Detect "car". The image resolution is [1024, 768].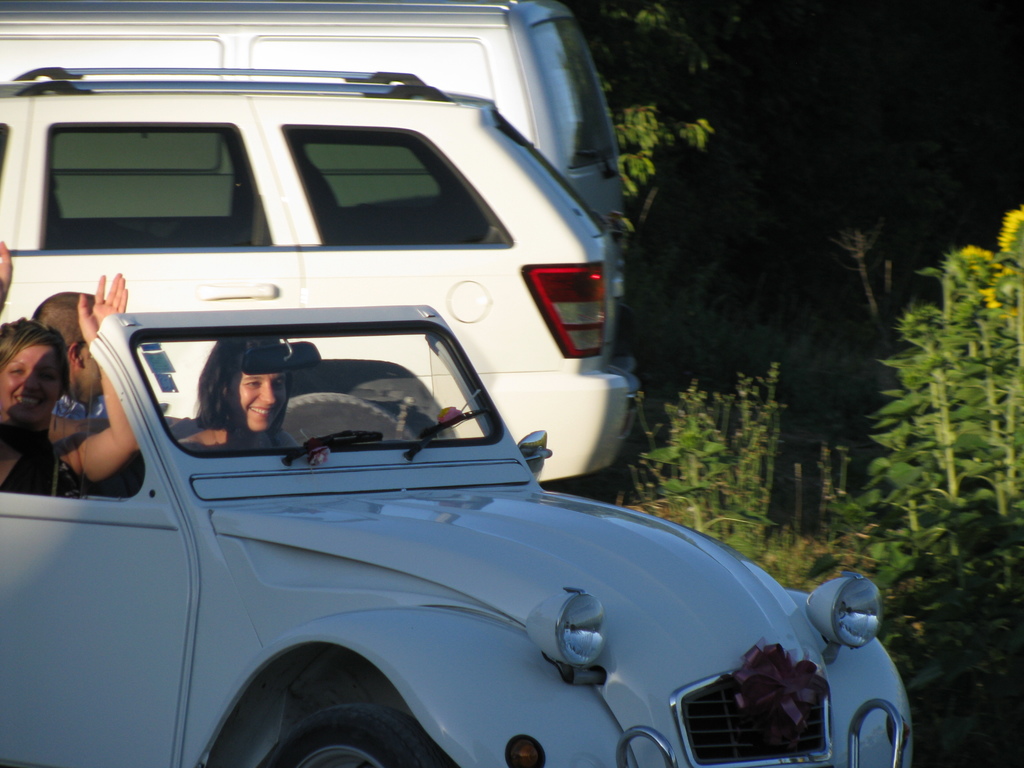
{"x1": 0, "y1": 69, "x2": 643, "y2": 482}.
